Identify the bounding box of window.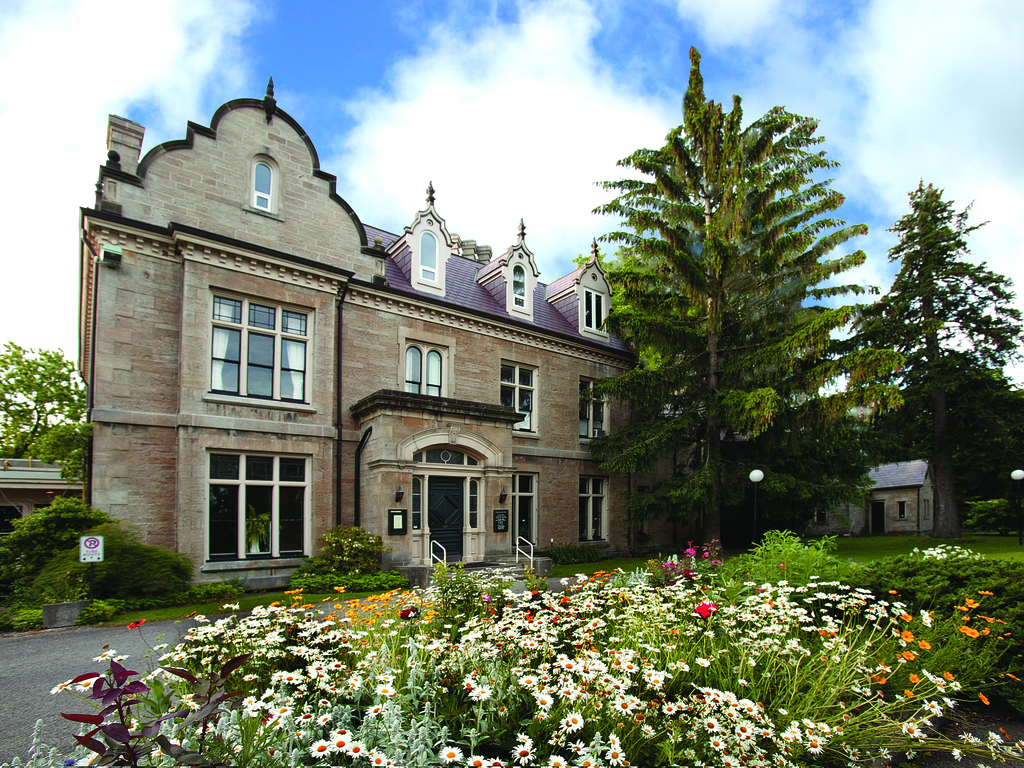
[412,474,430,532].
